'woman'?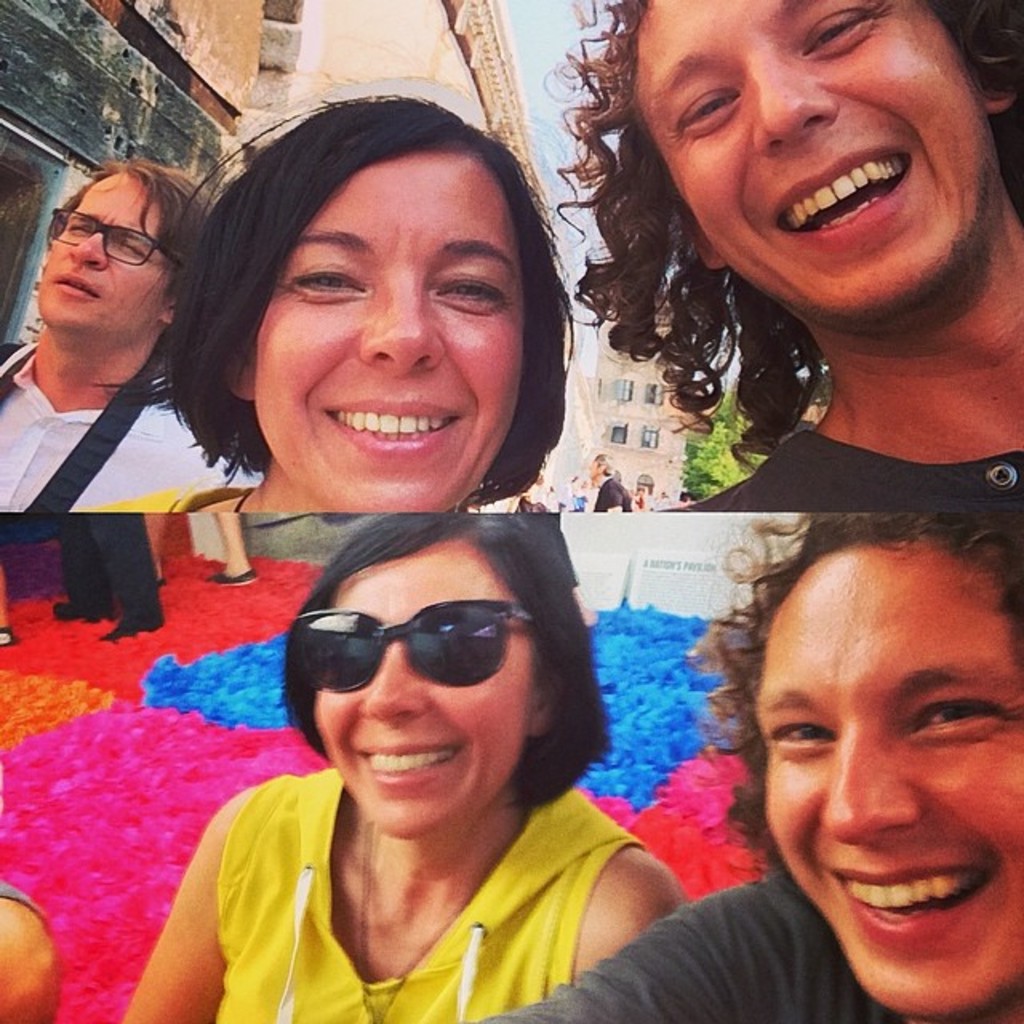
l=94, t=80, r=598, b=523
